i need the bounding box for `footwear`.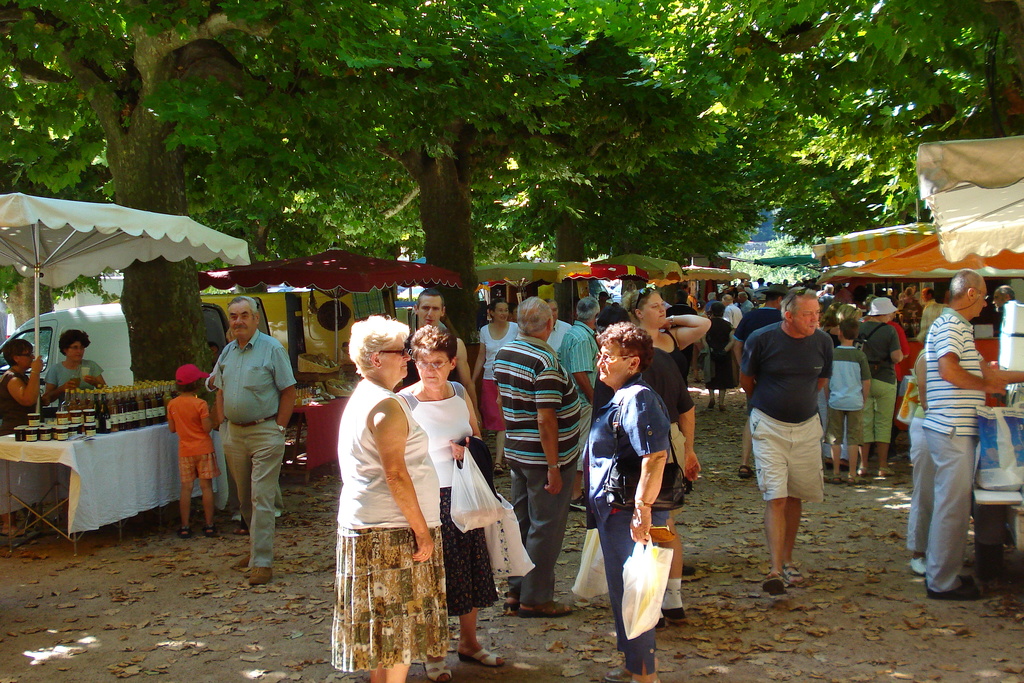
Here it is: rect(571, 488, 586, 509).
